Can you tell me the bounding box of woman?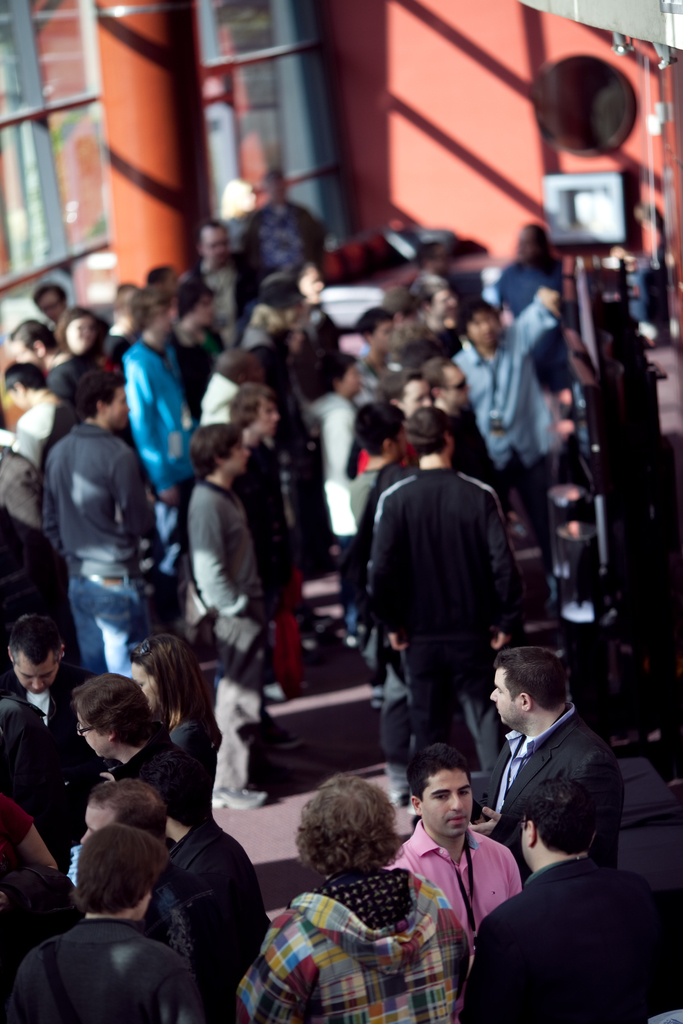
<region>299, 257, 354, 374</region>.
